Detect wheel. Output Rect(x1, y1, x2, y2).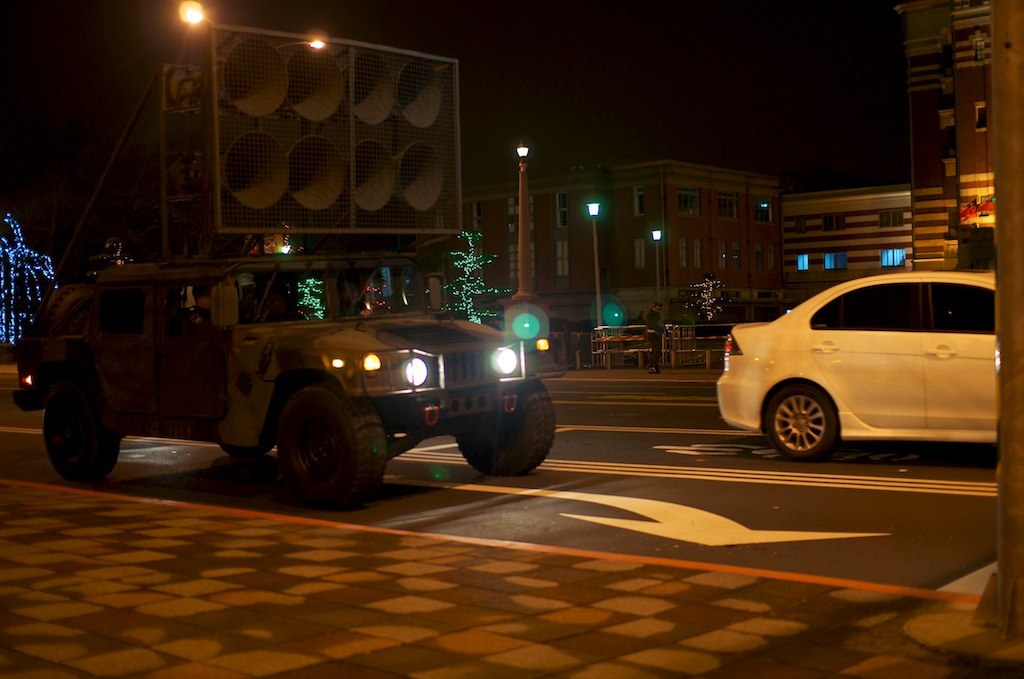
Rect(452, 375, 557, 476).
